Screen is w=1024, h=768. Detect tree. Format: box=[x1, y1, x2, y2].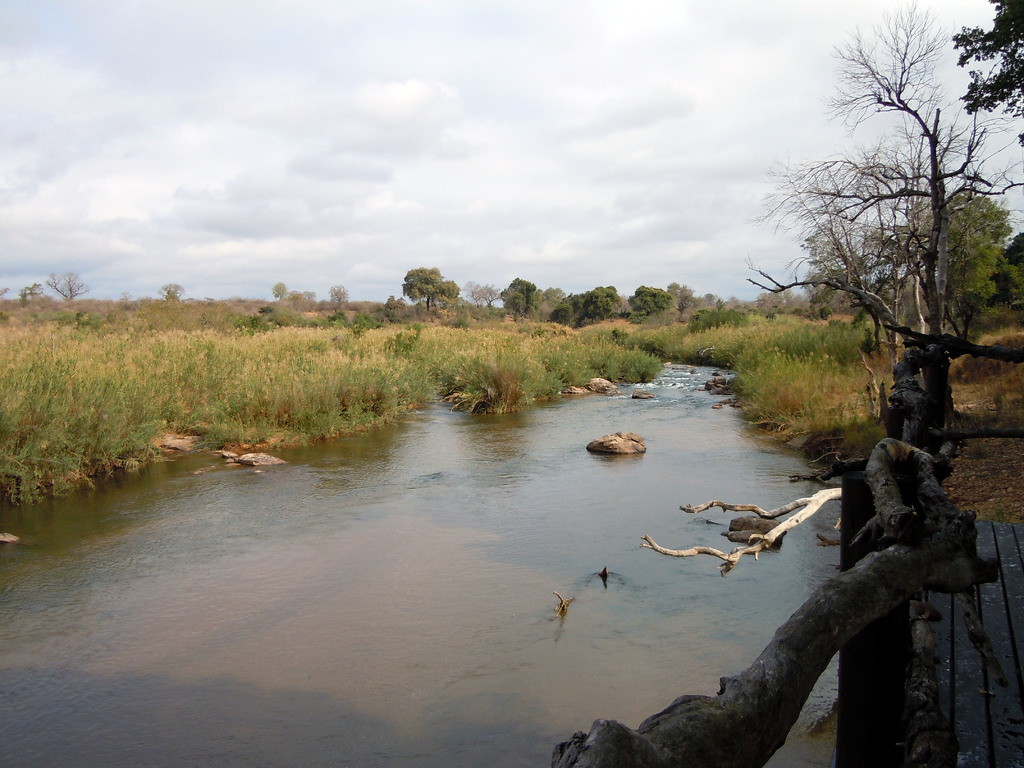
box=[463, 278, 493, 304].
